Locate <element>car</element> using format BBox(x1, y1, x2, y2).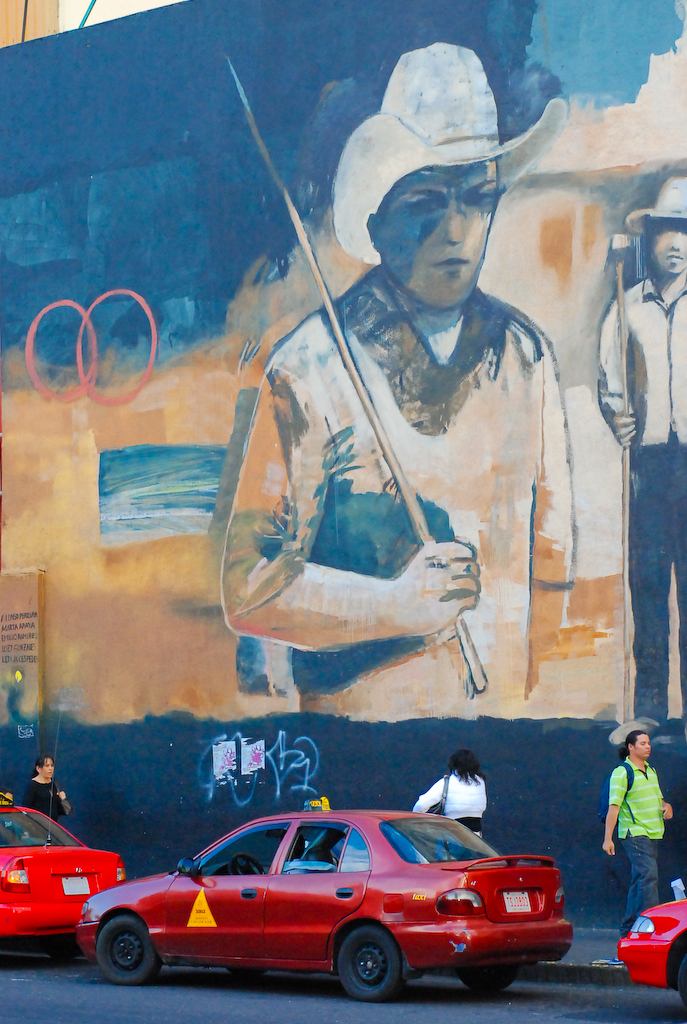
BBox(0, 790, 124, 961).
